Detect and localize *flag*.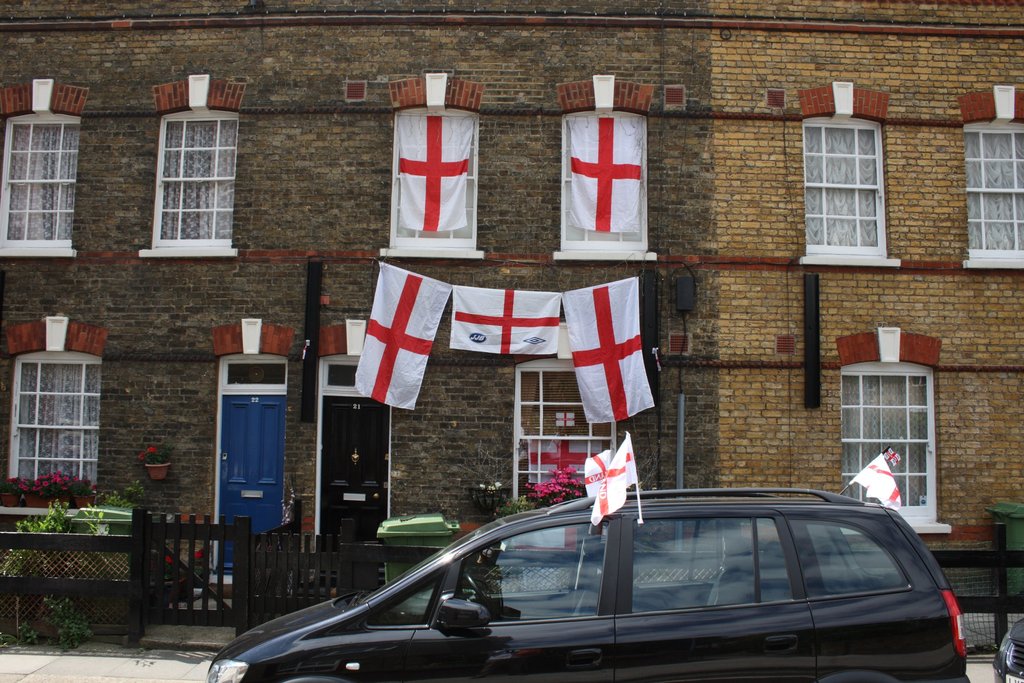
Localized at [589,436,638,491].
